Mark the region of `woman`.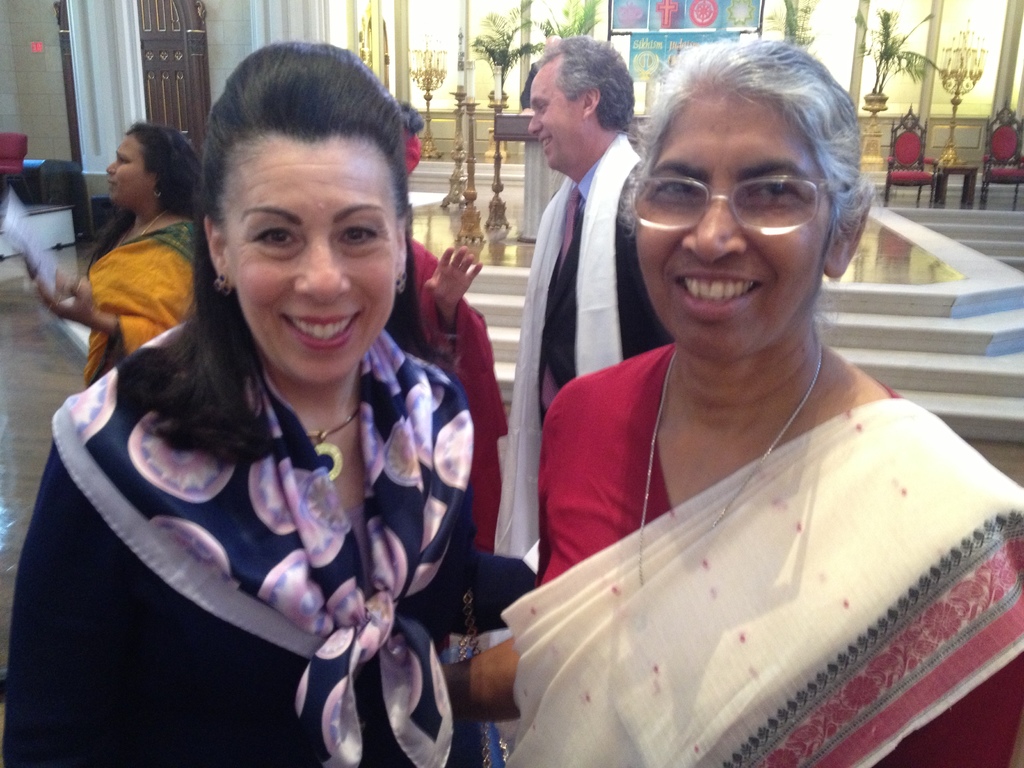
Region: pyautogui.locateOnScreen(392, 86, 506, 561).
